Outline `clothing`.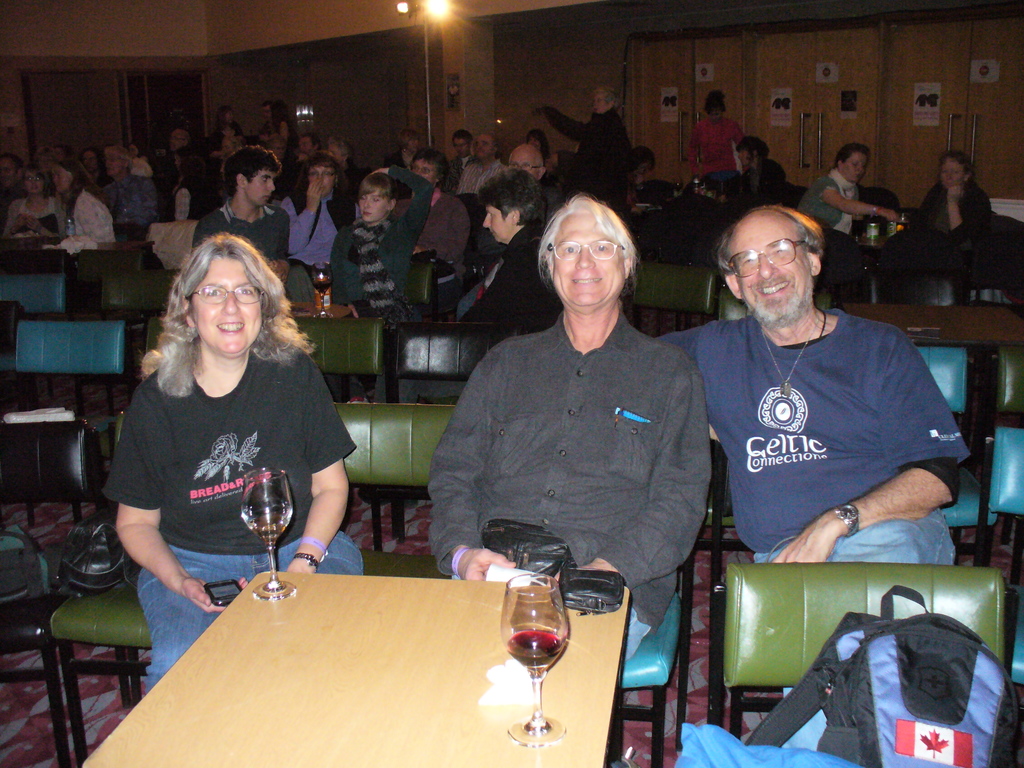
Outline: (x1=367, y1=222, x2=561, y2=402).
